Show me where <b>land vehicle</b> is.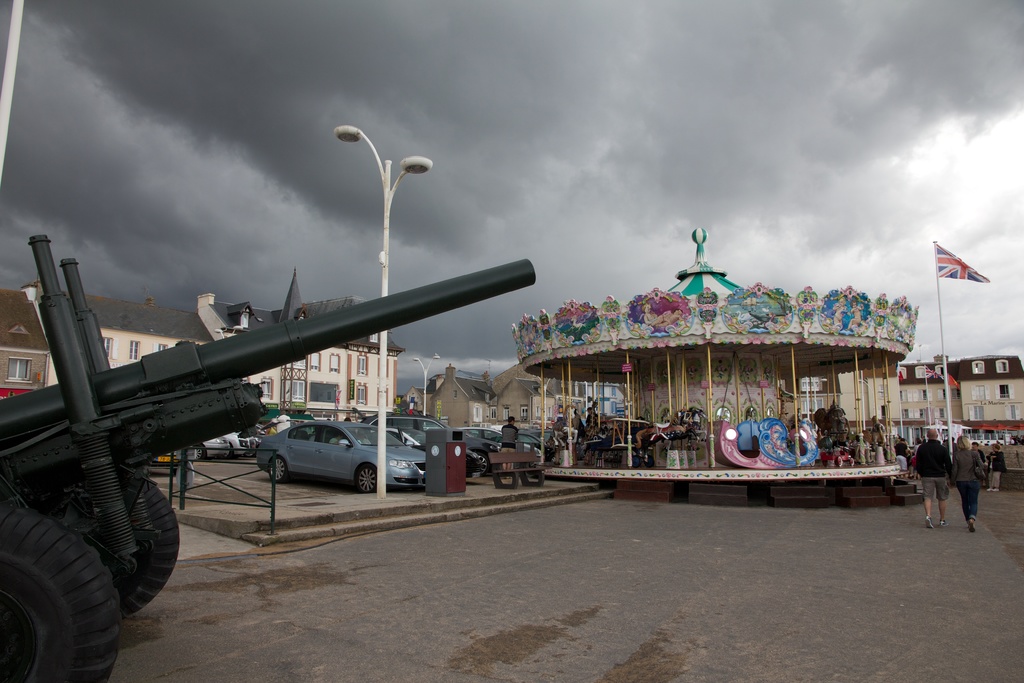
<b>land vehicle</b> is at [left=229, top=412, right=426, bottom=497].
